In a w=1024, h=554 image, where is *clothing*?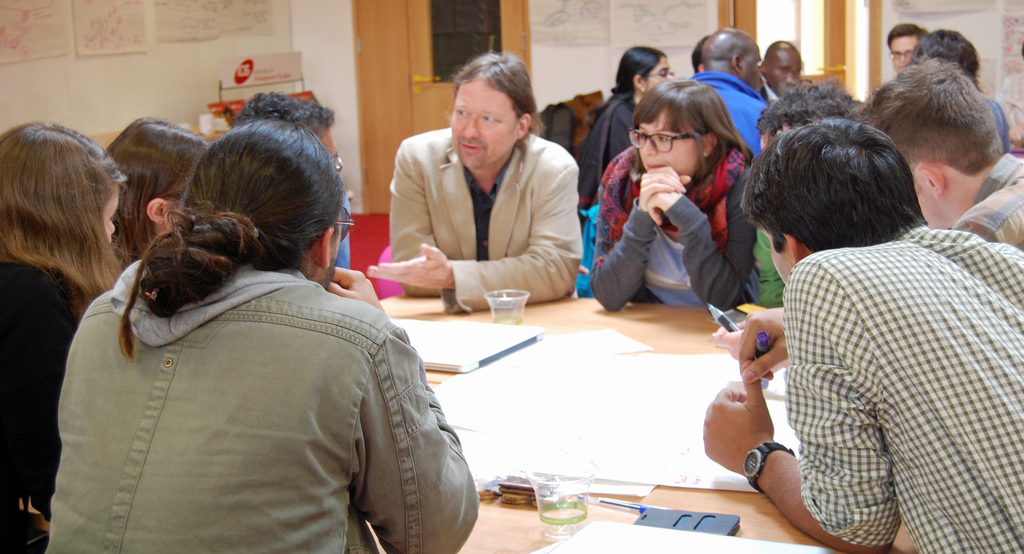
<region>951, 146, 1023, 255</region>.
